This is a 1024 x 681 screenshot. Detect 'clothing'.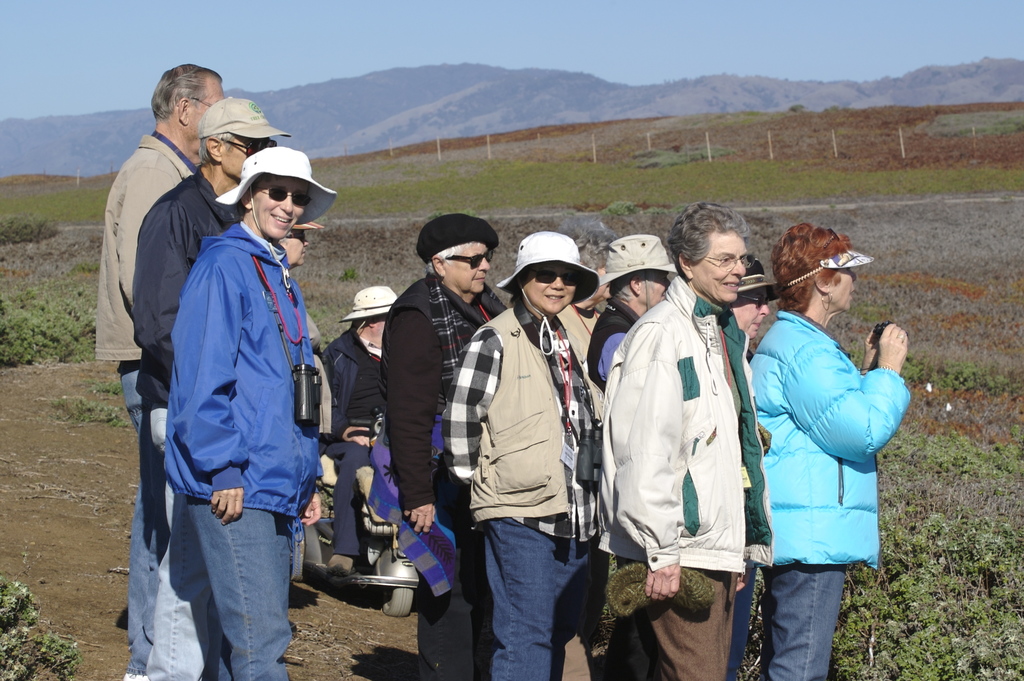
locate(556, 300, 604, 372).
